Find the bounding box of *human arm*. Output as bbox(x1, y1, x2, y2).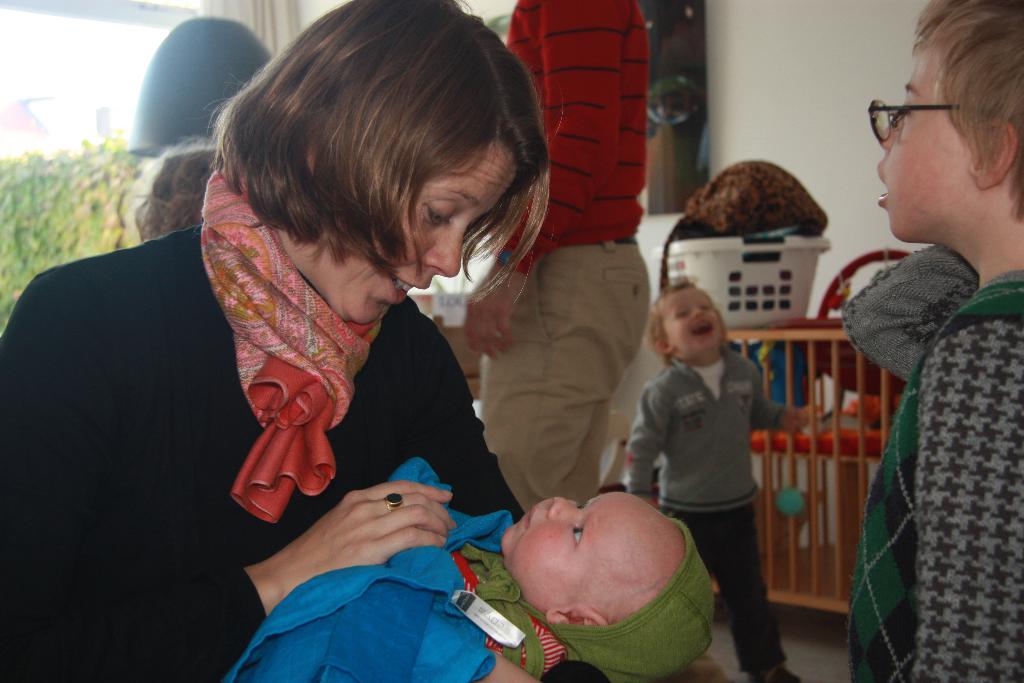
bbox(399, 279, 533, 537).
